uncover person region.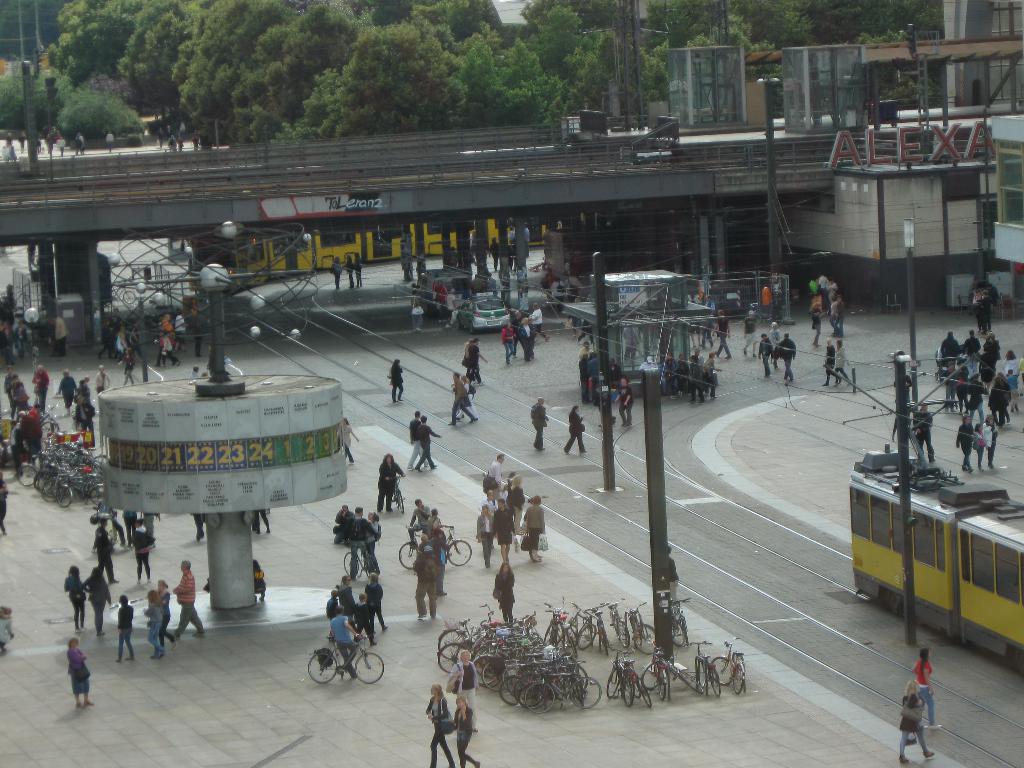
Uncovered: pyautogui.locateOnScreen(186, 366, 201, 378).
